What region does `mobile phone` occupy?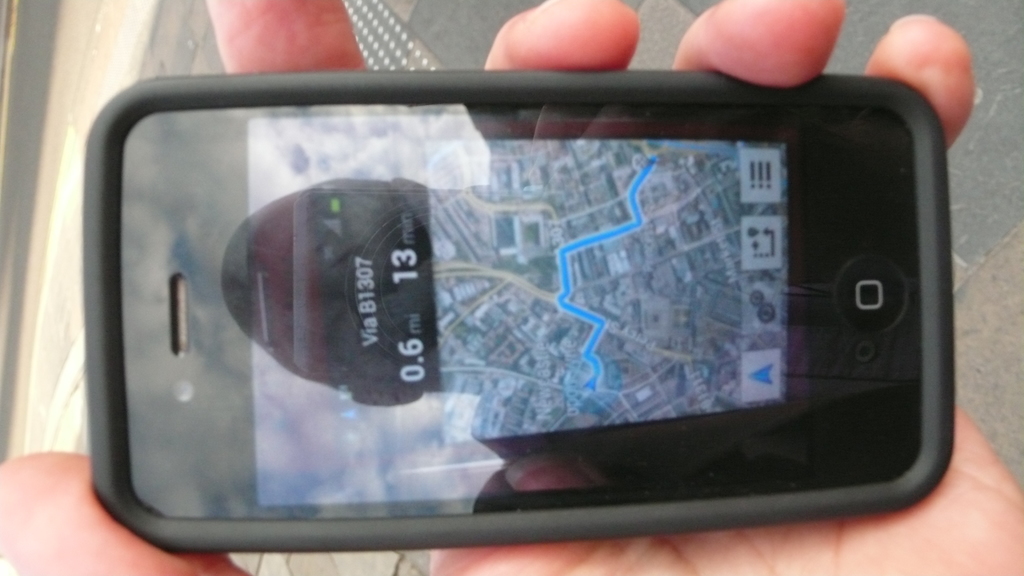
box=[111, 24, 950, 540].
